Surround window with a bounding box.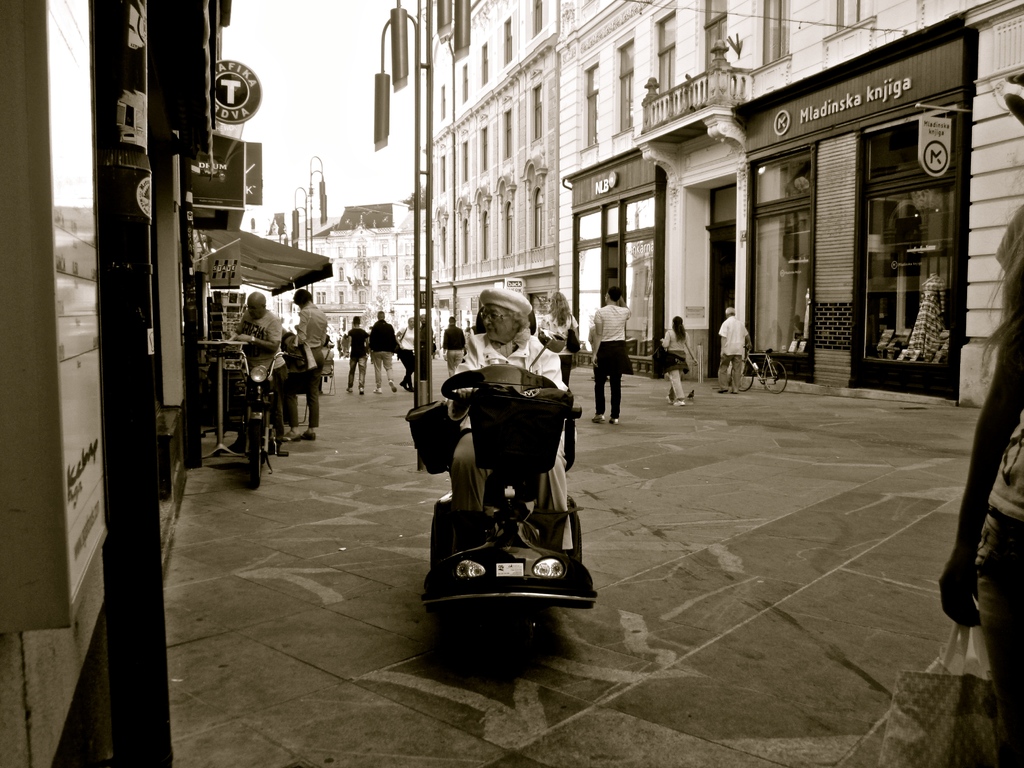
337:268:344:285.
